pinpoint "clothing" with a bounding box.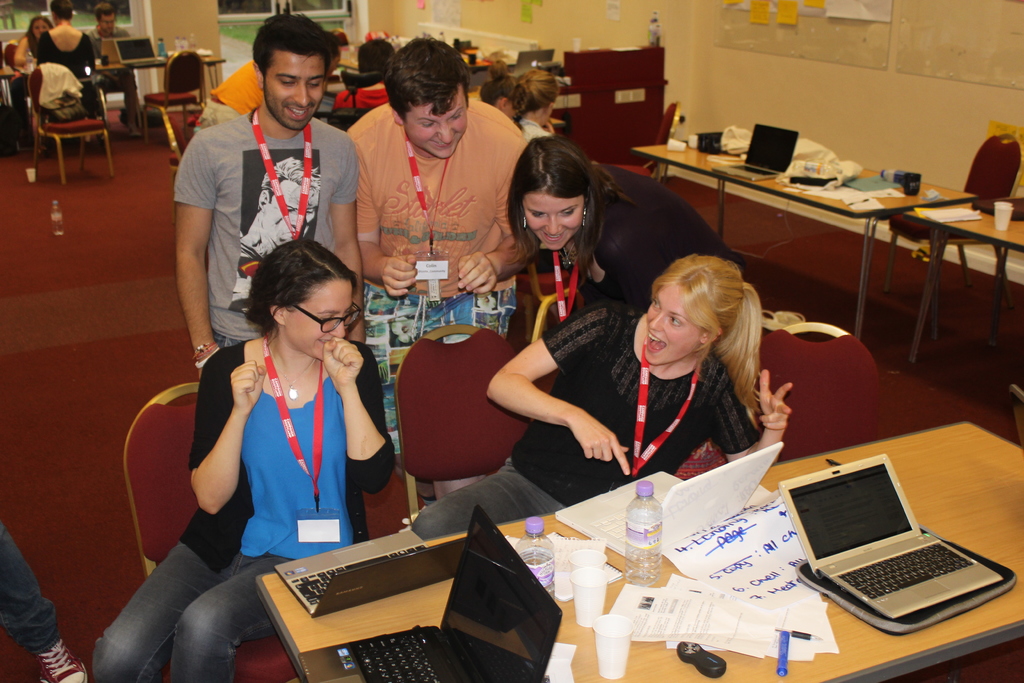
x1=88, y1=339, x2=395, y2=682.
